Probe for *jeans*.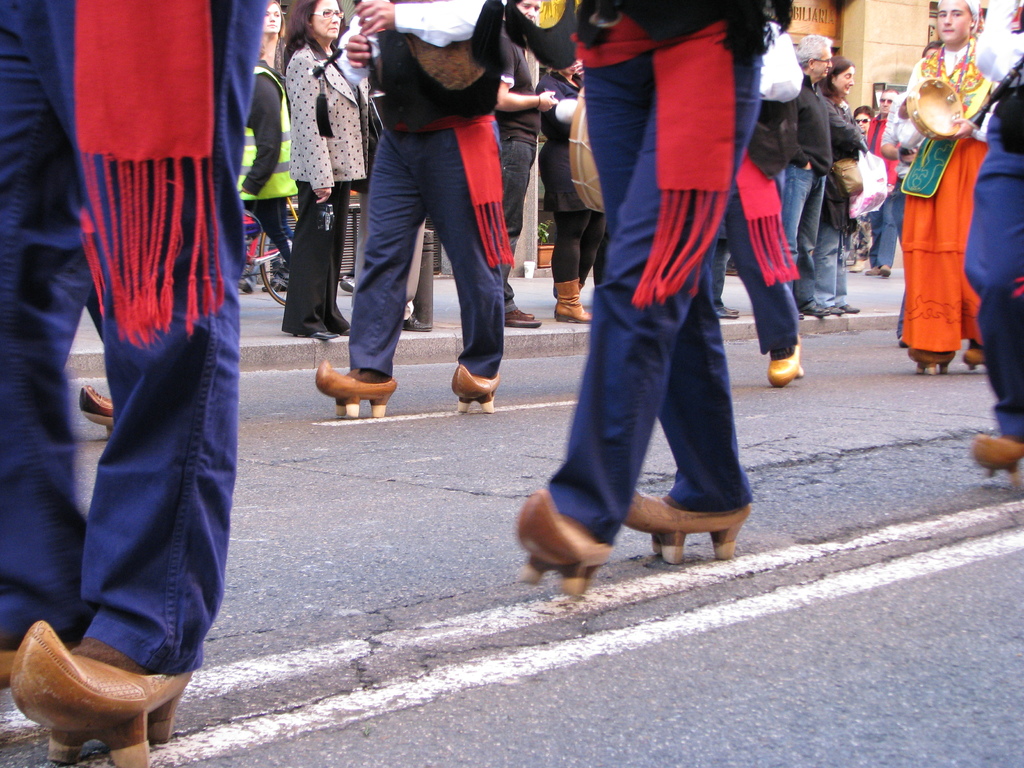
Probe result: l=532, t=268, r=768, b=565.
